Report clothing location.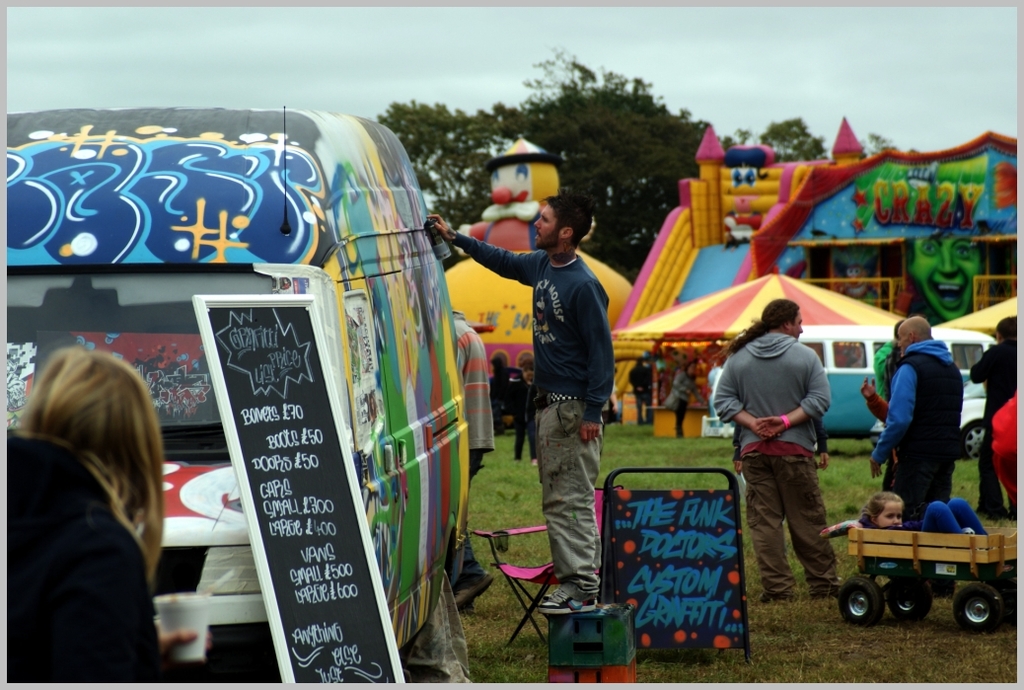
Report: region(4, 420, 159, 680).
